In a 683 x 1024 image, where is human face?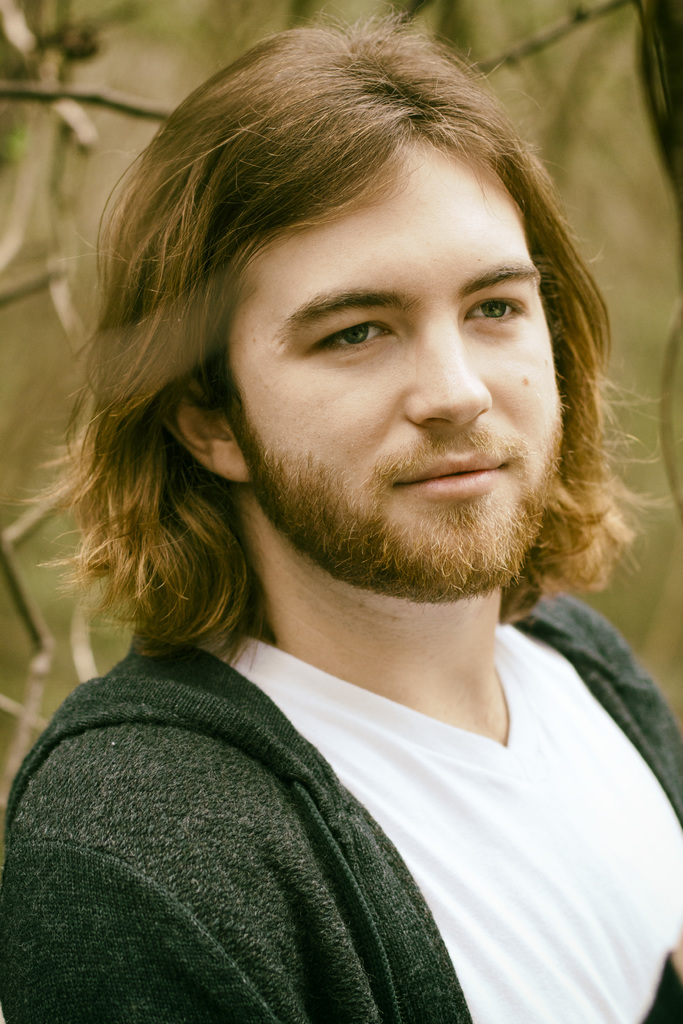
215/127/572/602.
